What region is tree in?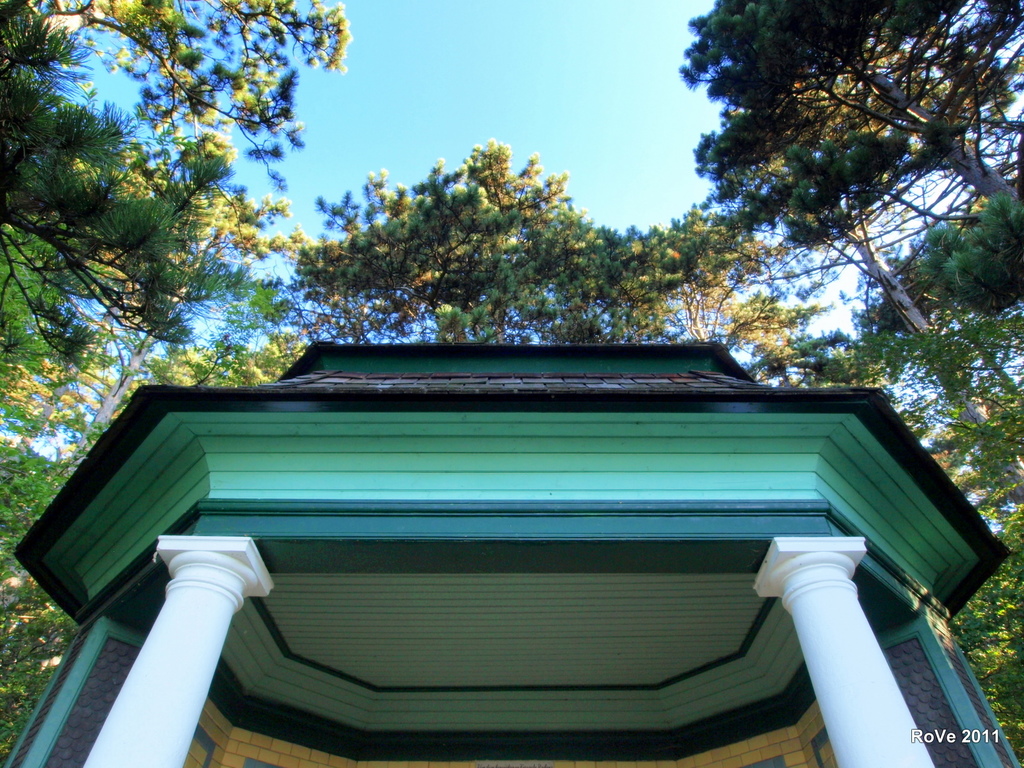
(x1=274, y1=143, x2=793, y2=340).
